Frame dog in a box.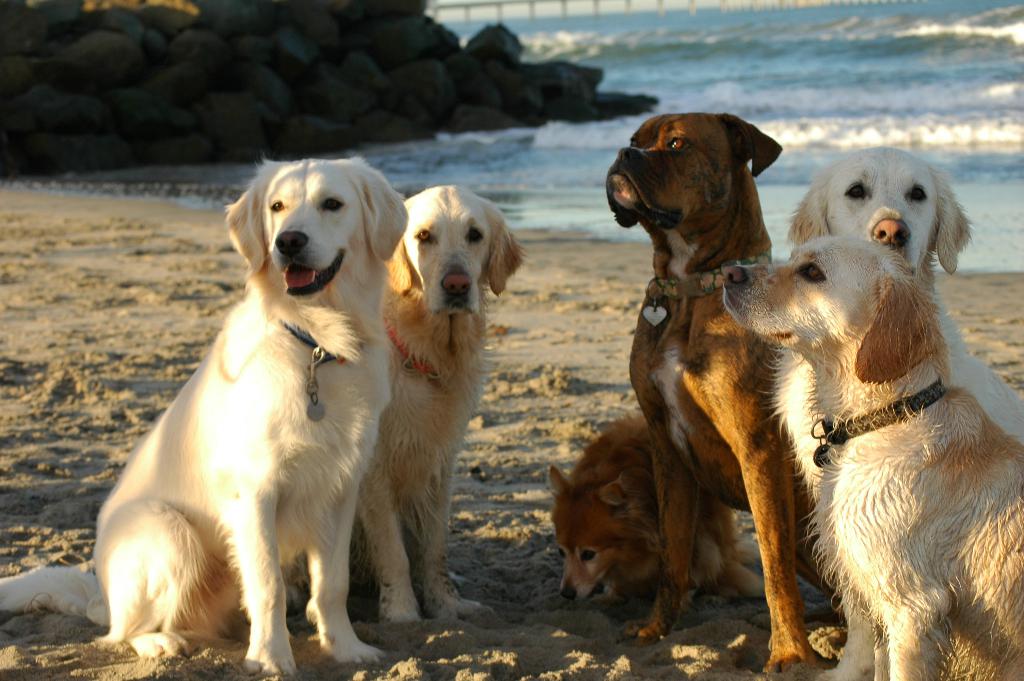
<bbox>762, 144, 1023, 680</bbox>.
